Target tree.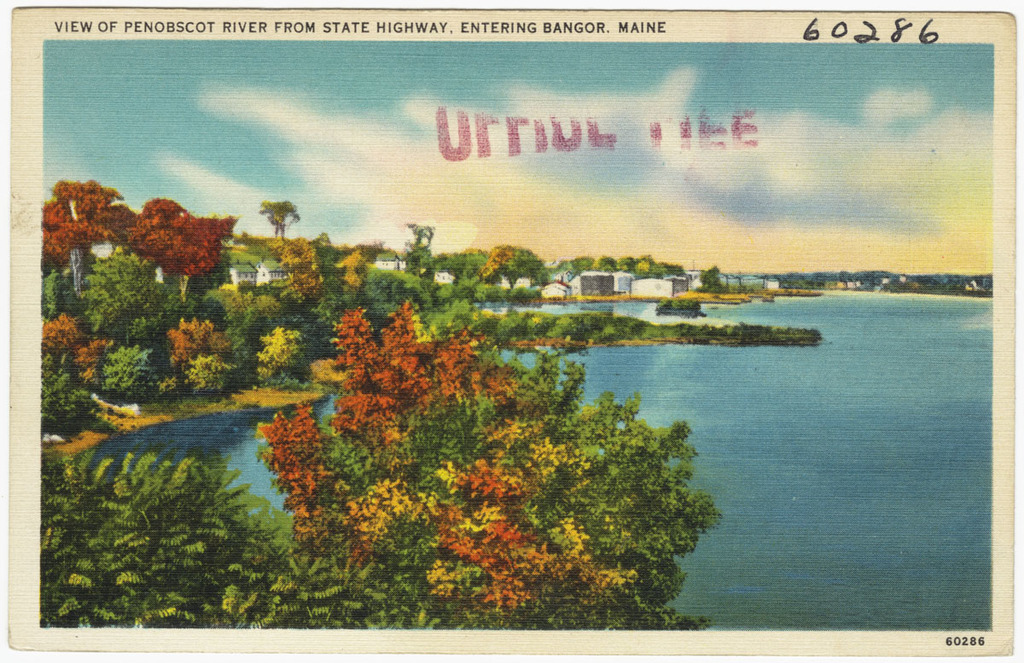
Target region: l=252, t=296, r=724, b=631.
